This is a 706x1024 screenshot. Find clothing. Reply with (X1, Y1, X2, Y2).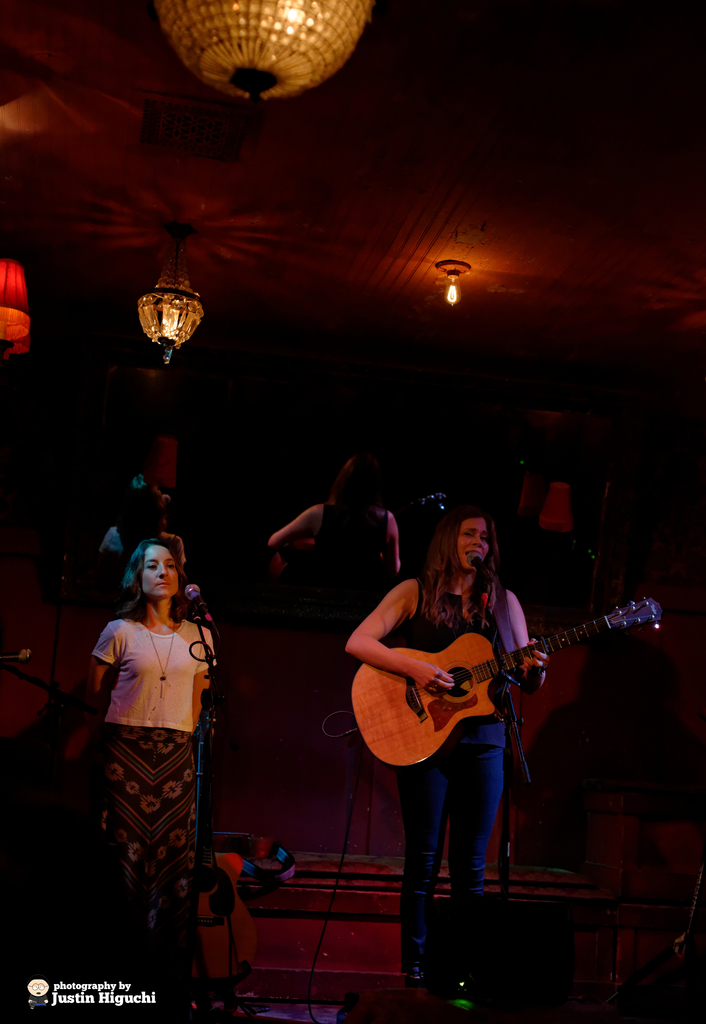
(318, 497, 386, 581).
